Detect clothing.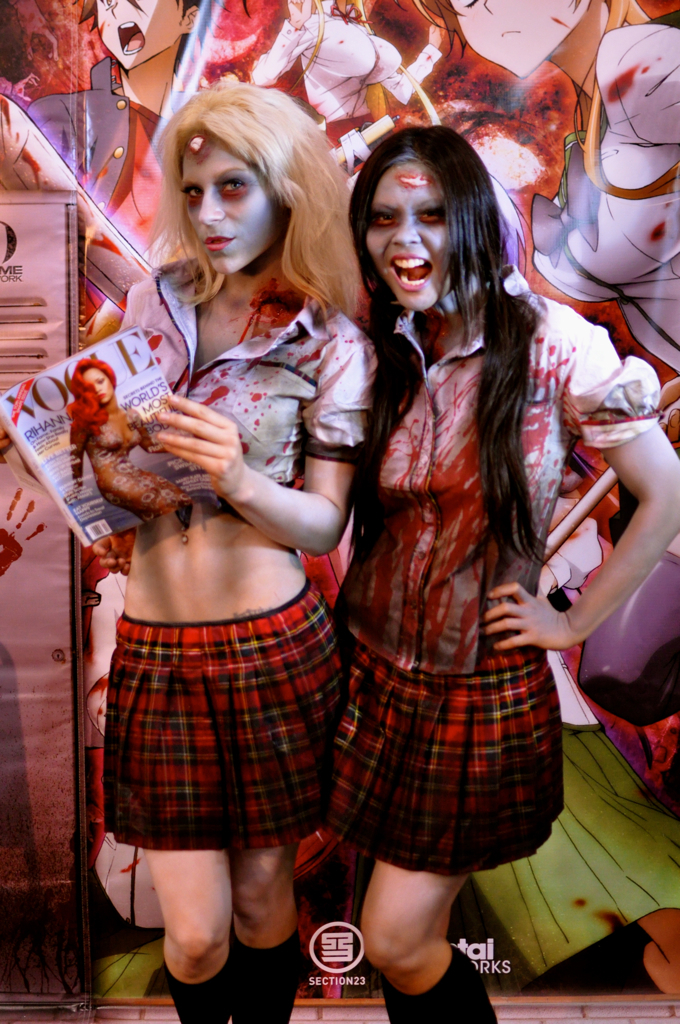
Detected at left=85, top=411, right=193, bottom=514.
